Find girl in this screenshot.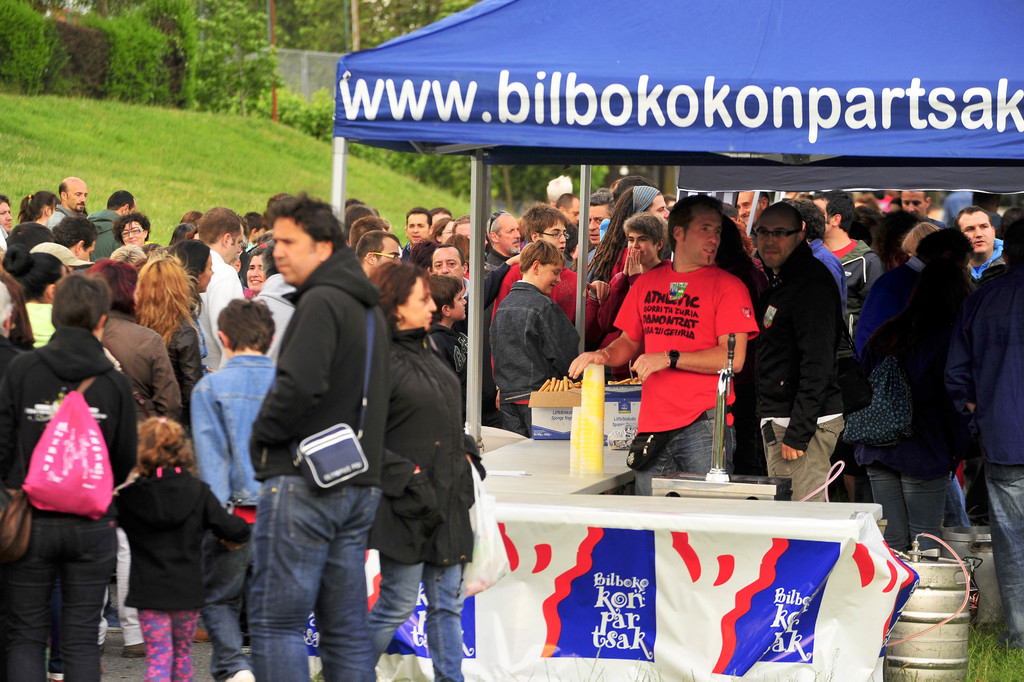
The bounding box for girl is [left=19, top=192, right=61, bottom=220].
